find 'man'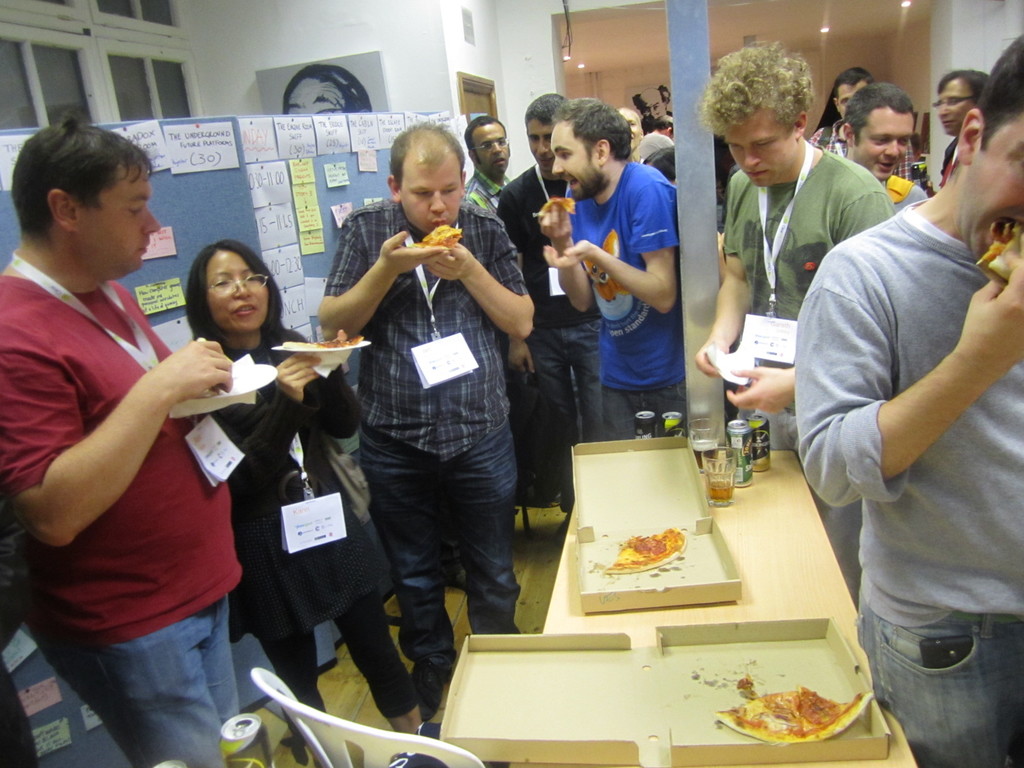
<bbox>12, 120, 266, 746</bbox>
